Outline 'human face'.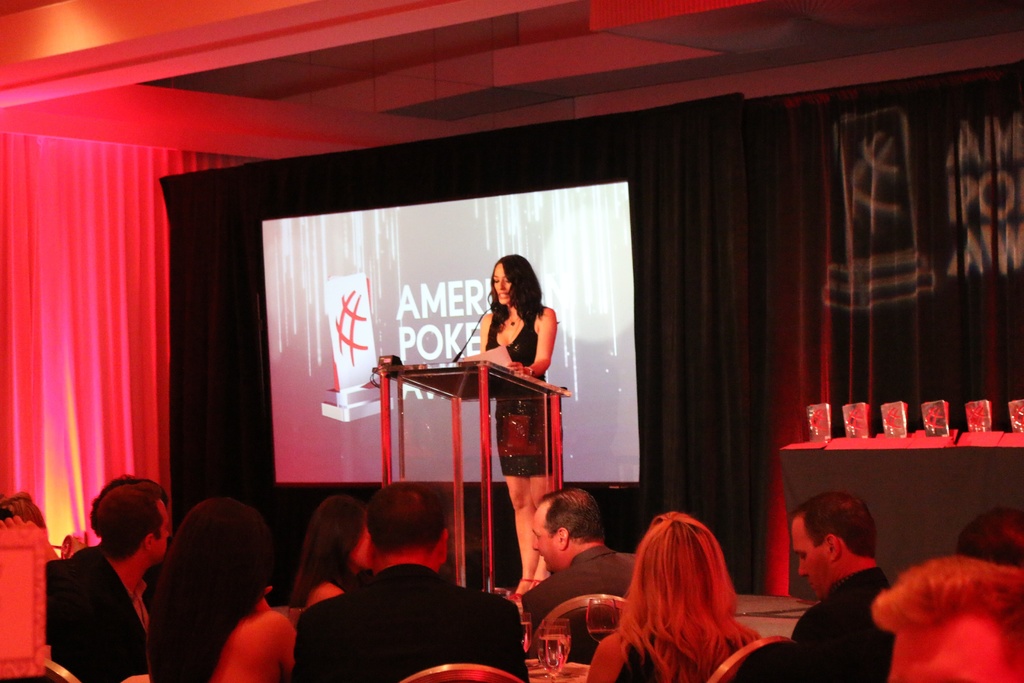
Outline: box(789, 522, 824, 600).
